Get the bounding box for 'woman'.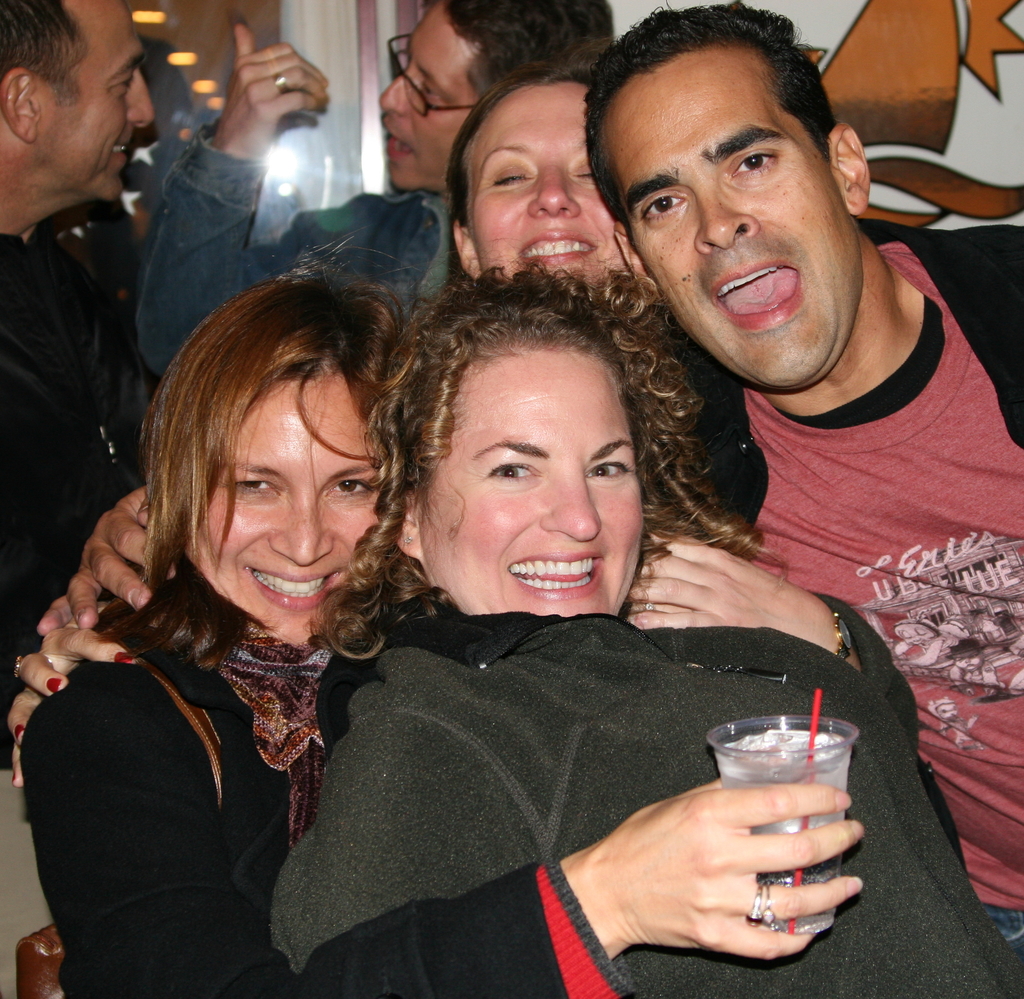
<region>38, 30, 636, 631</region>.
